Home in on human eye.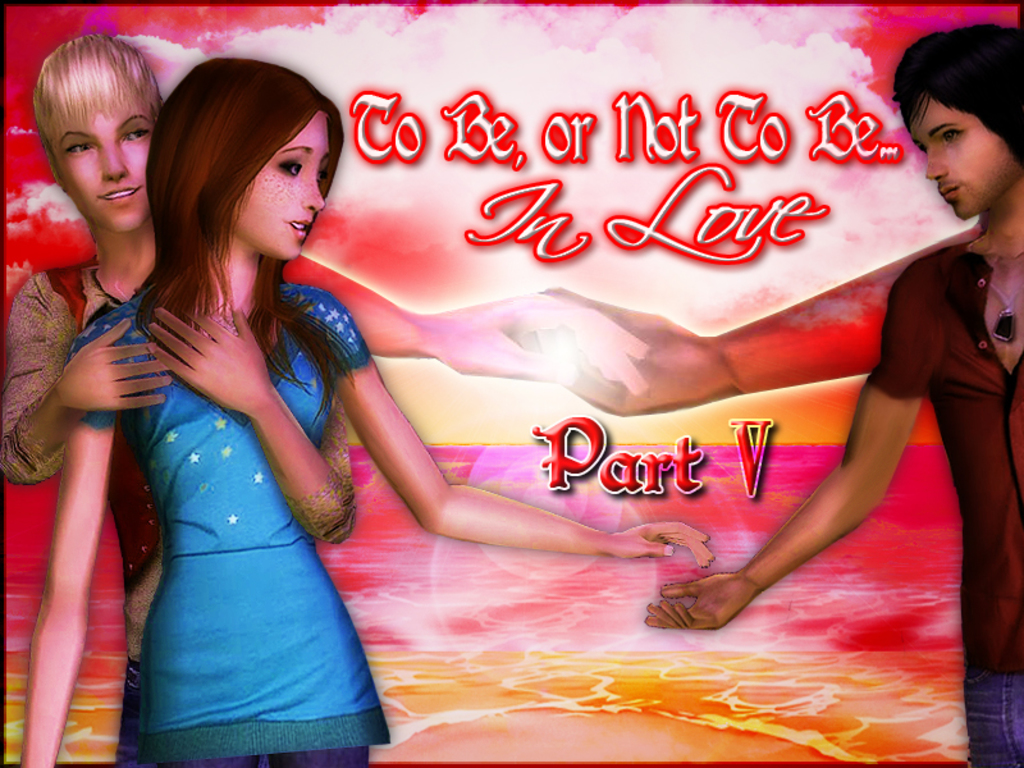
Homed in at <region>275, 161, 302, 178</region>.
